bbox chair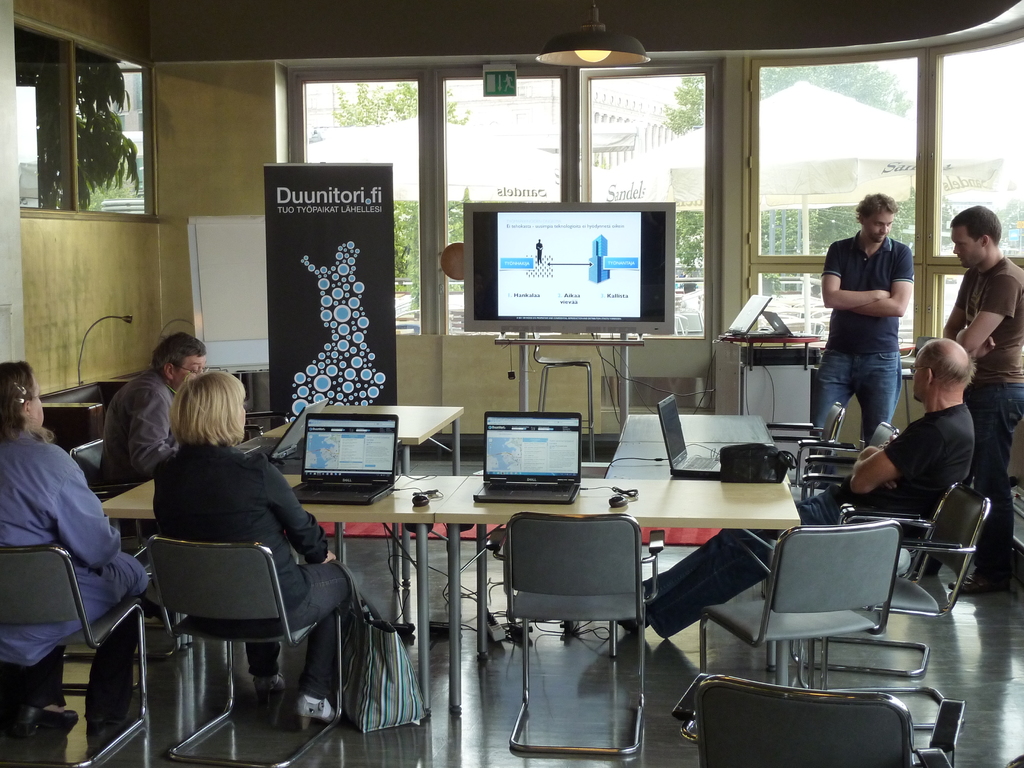
[x1=60, y1=442, x2=175, y2=664]
